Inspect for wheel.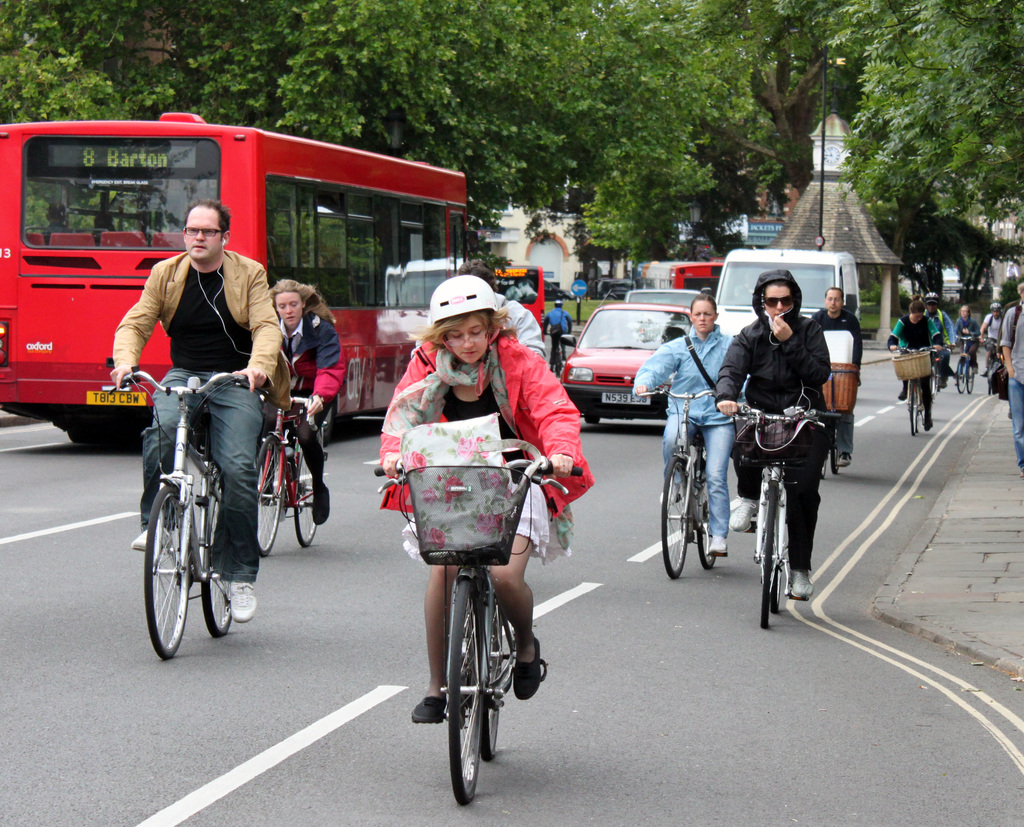
Inspection: [956,358,965,396].
